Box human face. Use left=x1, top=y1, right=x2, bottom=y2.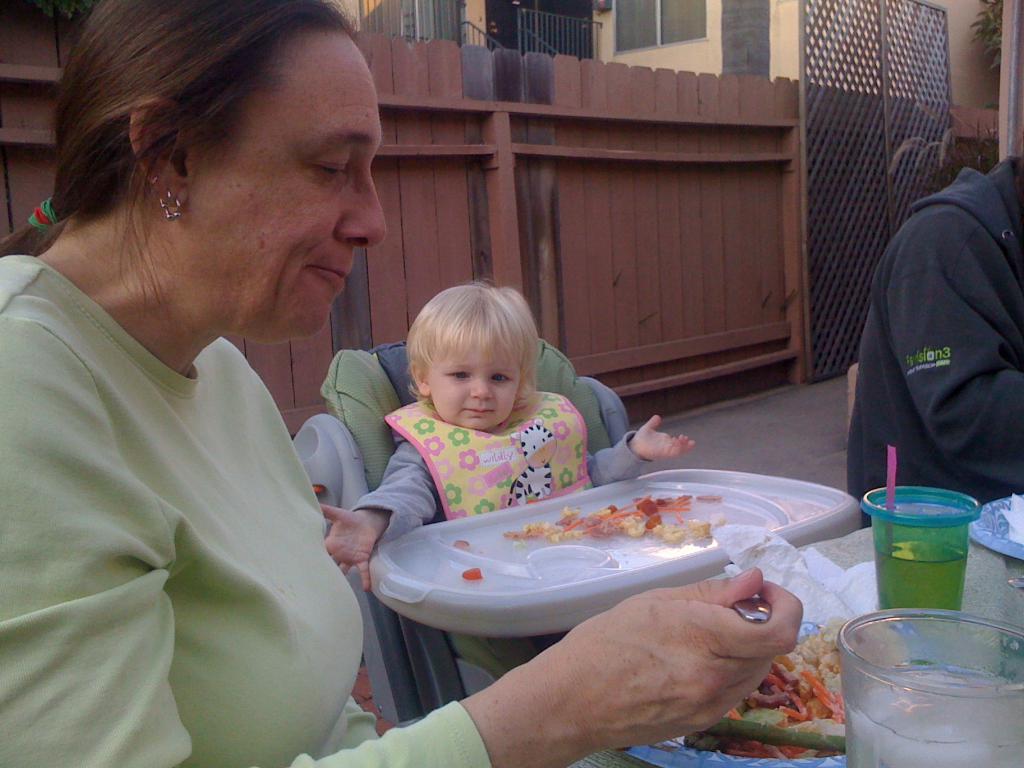
left=193, top=32, right=388, bottom=336.
